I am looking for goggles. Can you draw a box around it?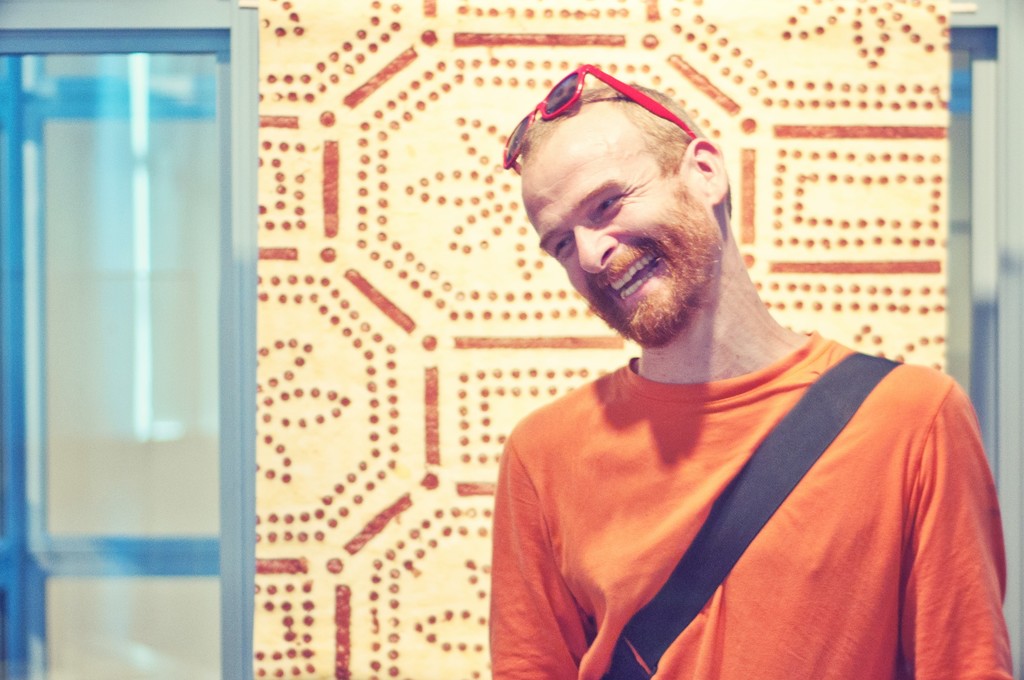
Sure, the bounding box is left=493, top=63, right=700, bottom=175.
